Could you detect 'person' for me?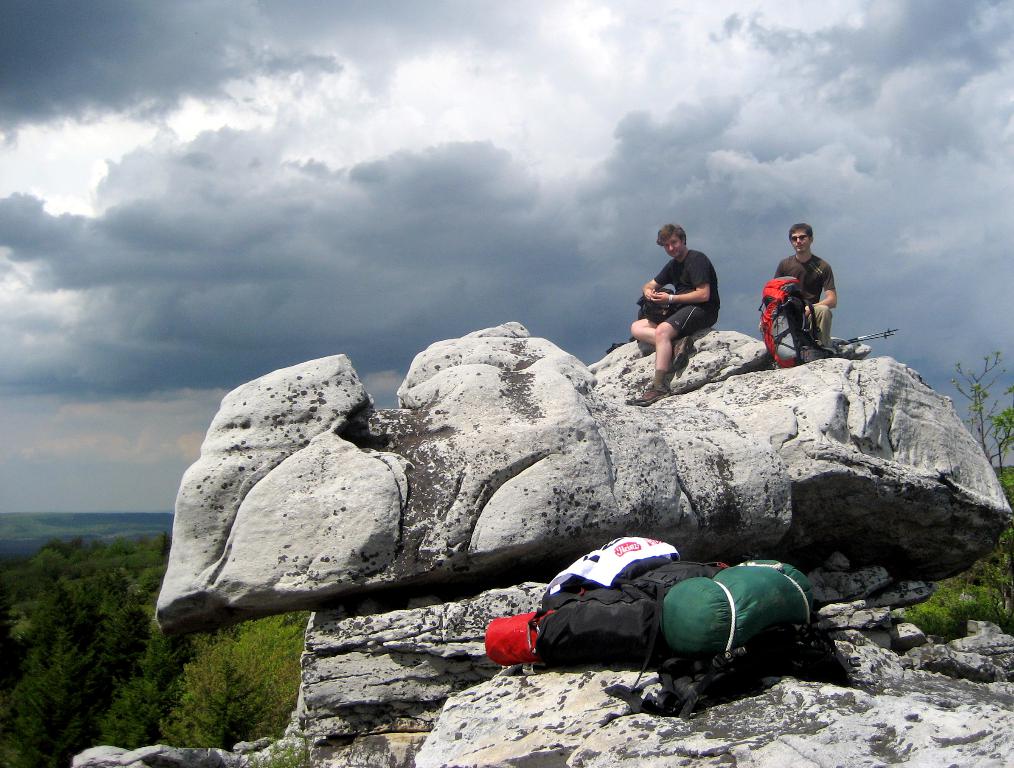
Detection result: left=628, top=226, right=723, bottom=409.
